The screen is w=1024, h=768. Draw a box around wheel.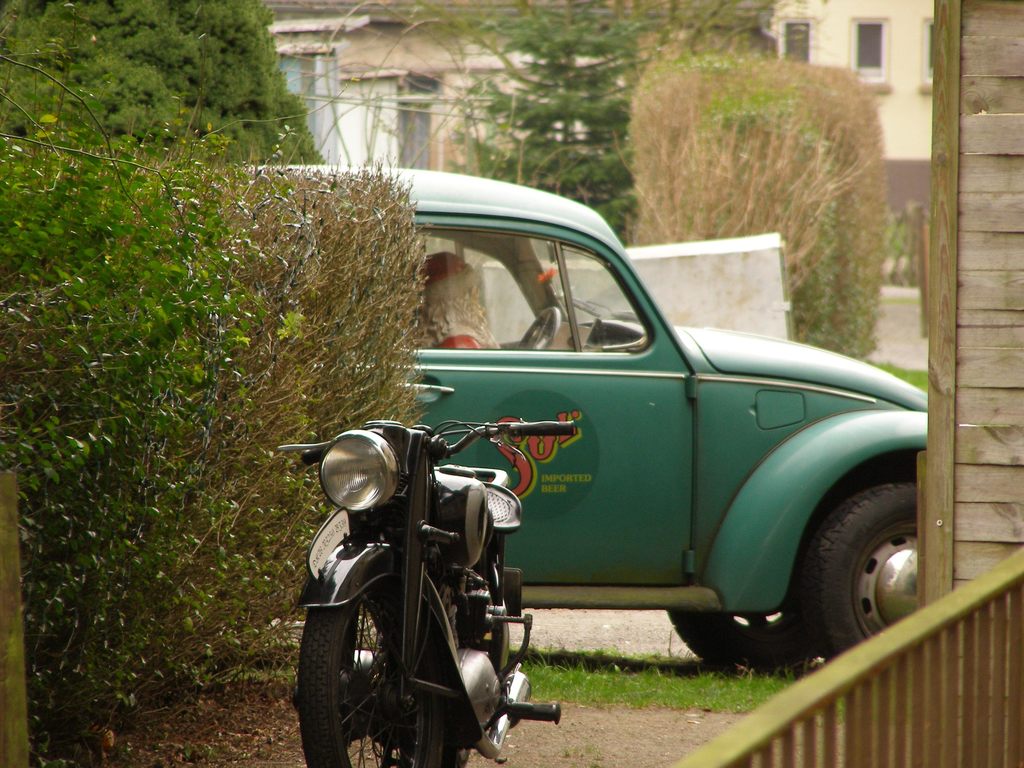
{"x1": 664, "y1": 609, "x2": 816, "y2": 674}.
